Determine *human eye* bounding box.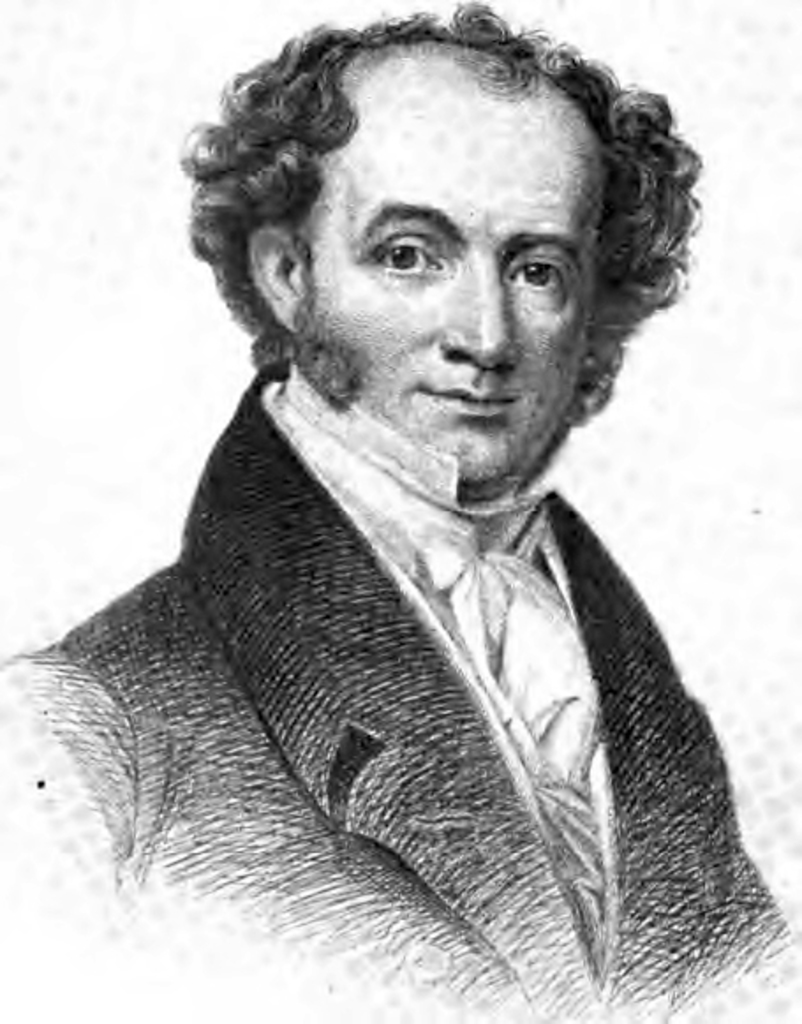
Determined: bbox=(353, 204, 462, 278).
